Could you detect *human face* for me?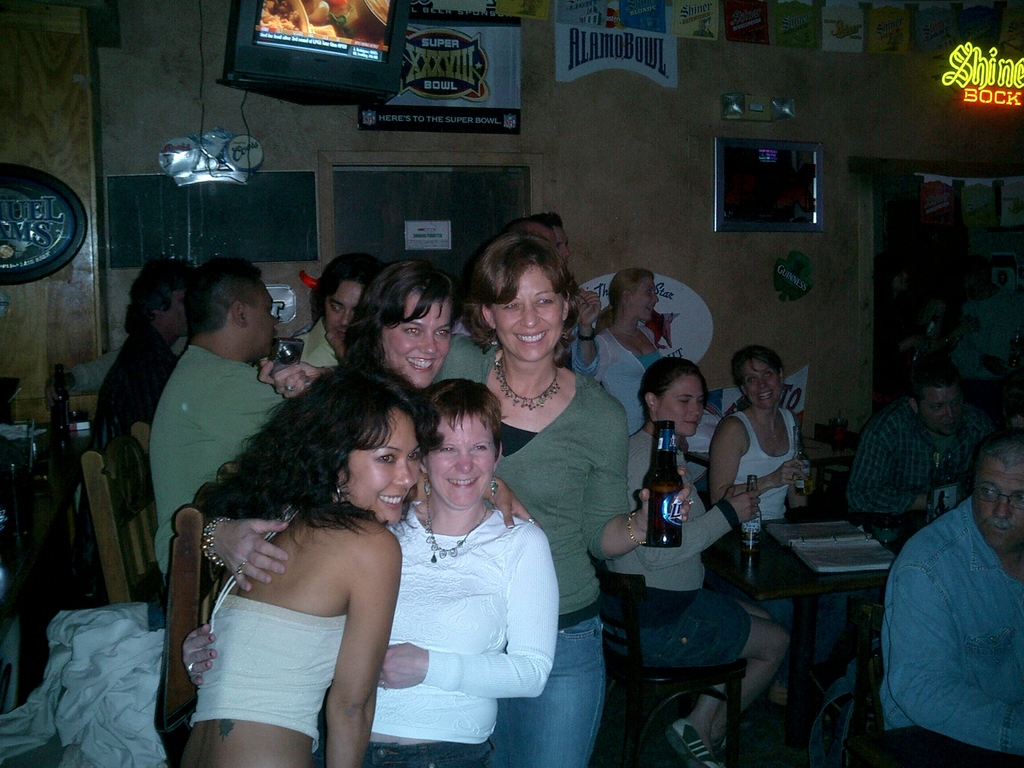
Detection result: bbox=[972, 451, 1023, 551].
